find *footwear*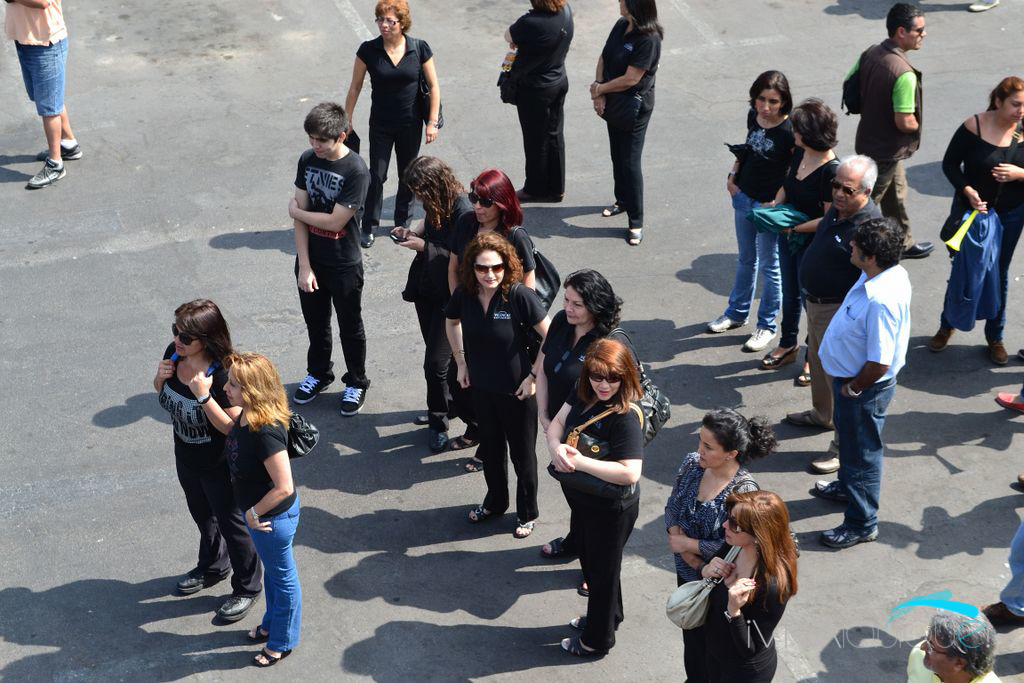
region(594, 197, 627, 215)
